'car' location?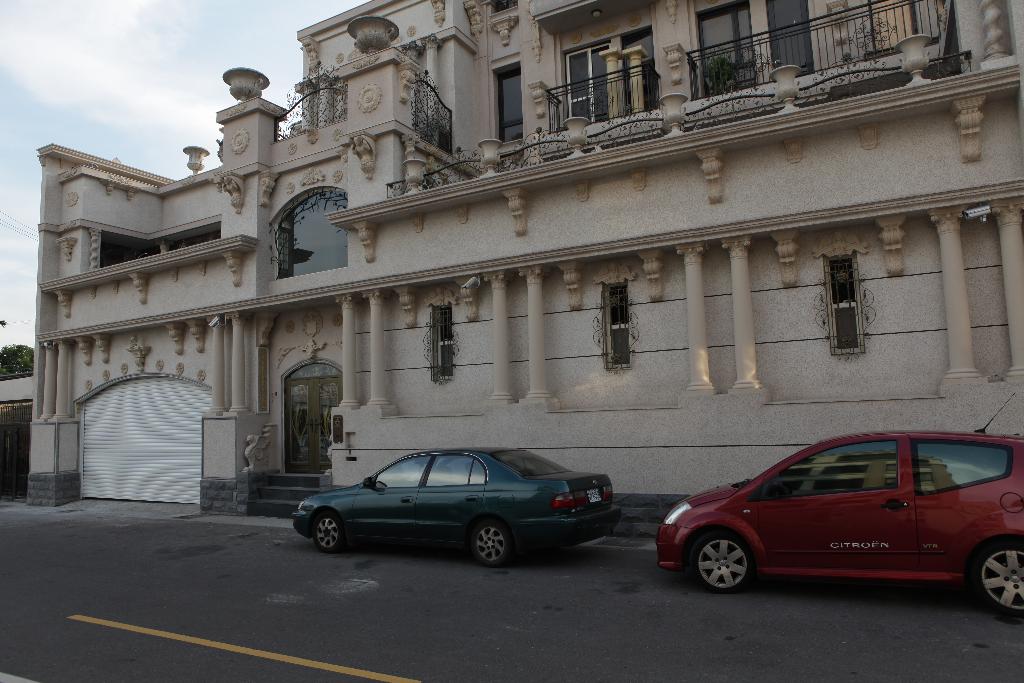
294, 448, 620, 566
